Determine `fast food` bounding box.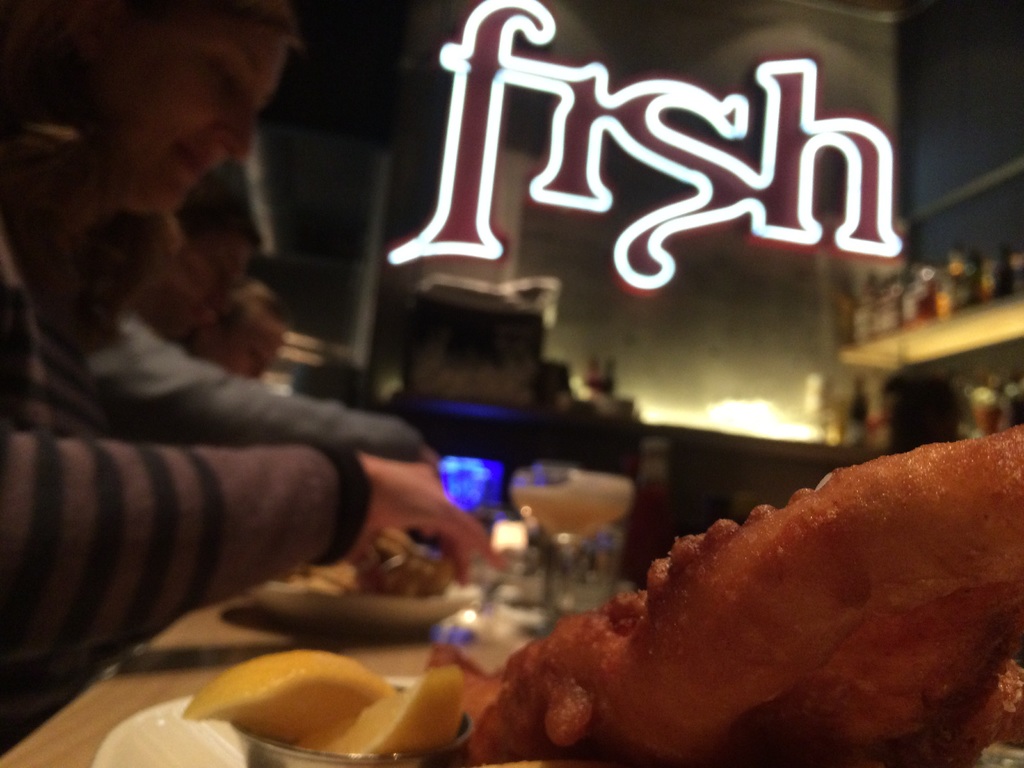
Determined: {"left": 303, "top": 666, "right": 466, "bottom": 767}.
